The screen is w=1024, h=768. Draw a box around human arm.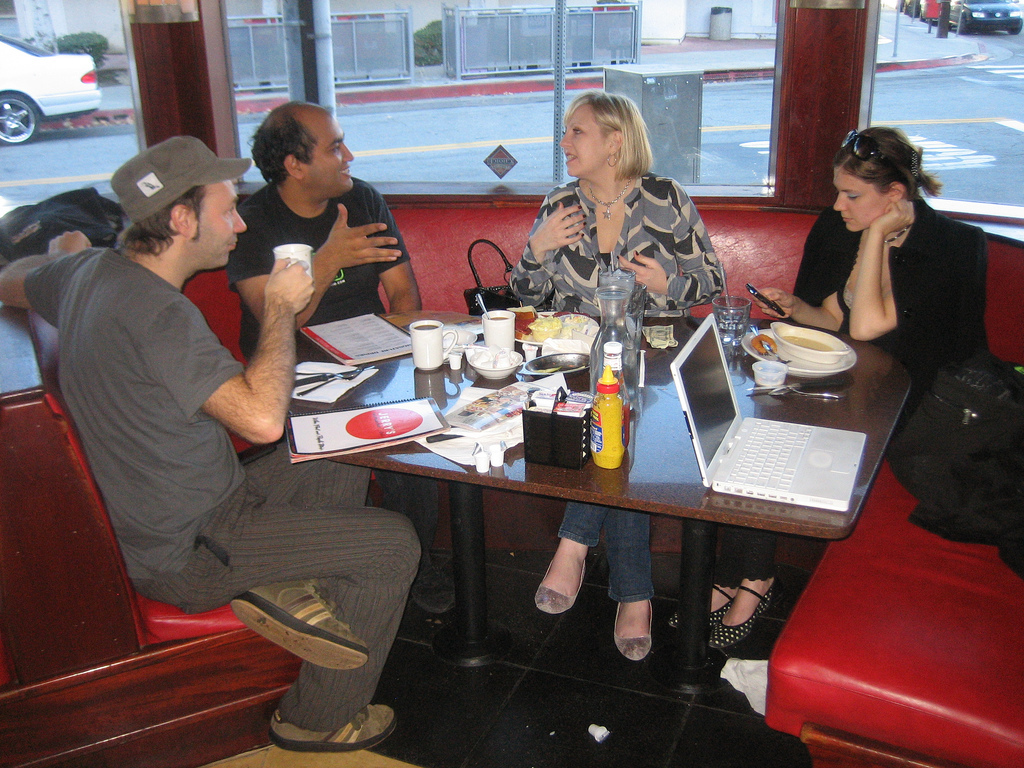
<bbox>0, 229, 100, 320</bbox>.
